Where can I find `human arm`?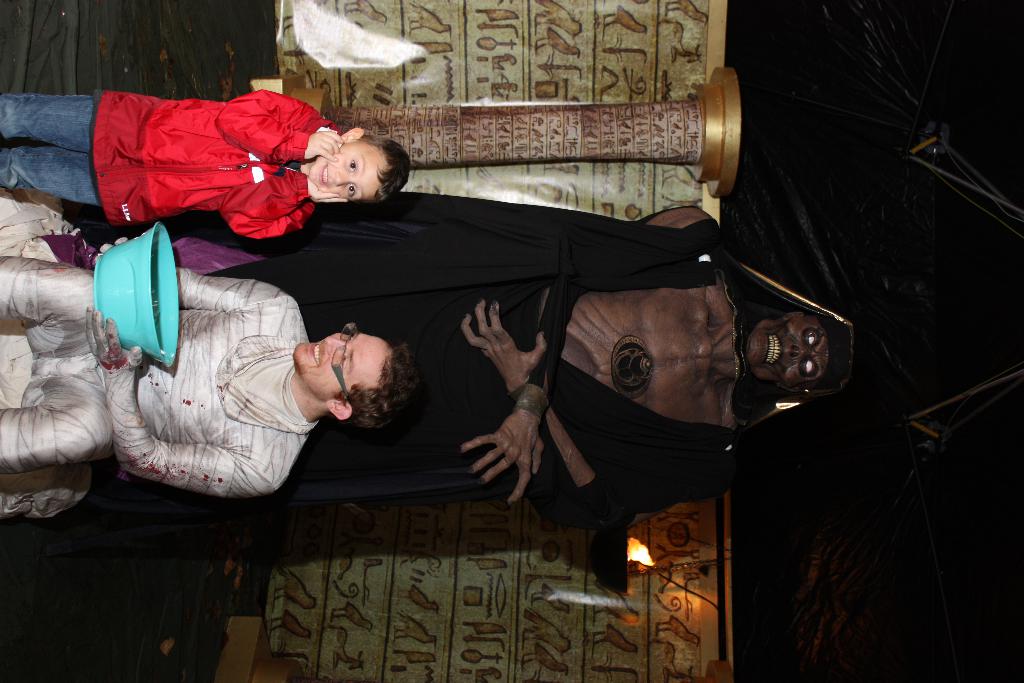
You can find it at (216, 163, 340, 233).
